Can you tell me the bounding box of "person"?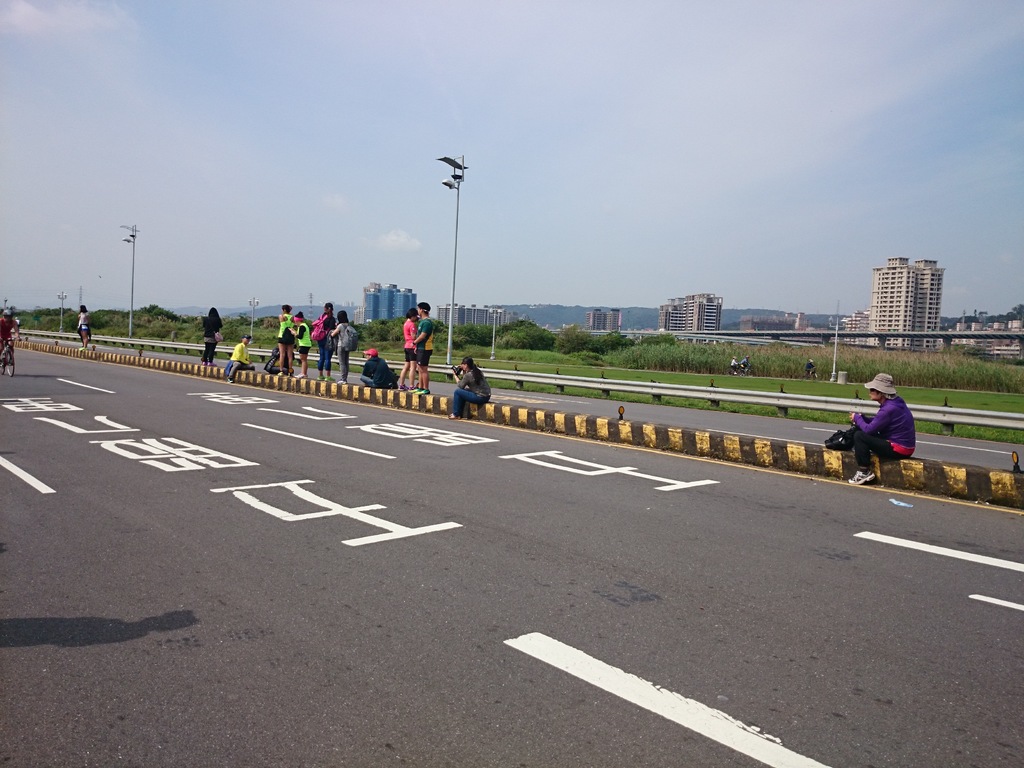
bbox(76, 303, 92, 353).
